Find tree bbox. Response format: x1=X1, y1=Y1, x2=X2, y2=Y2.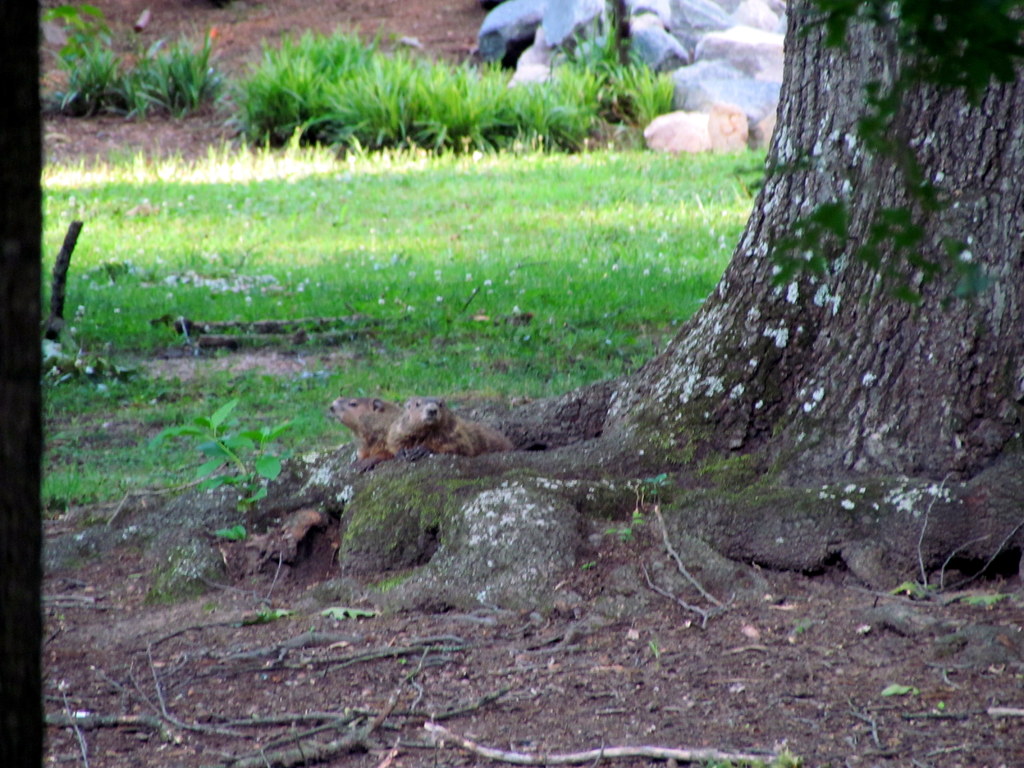
x1=630, y1=11, x2=1004, y2=520.
